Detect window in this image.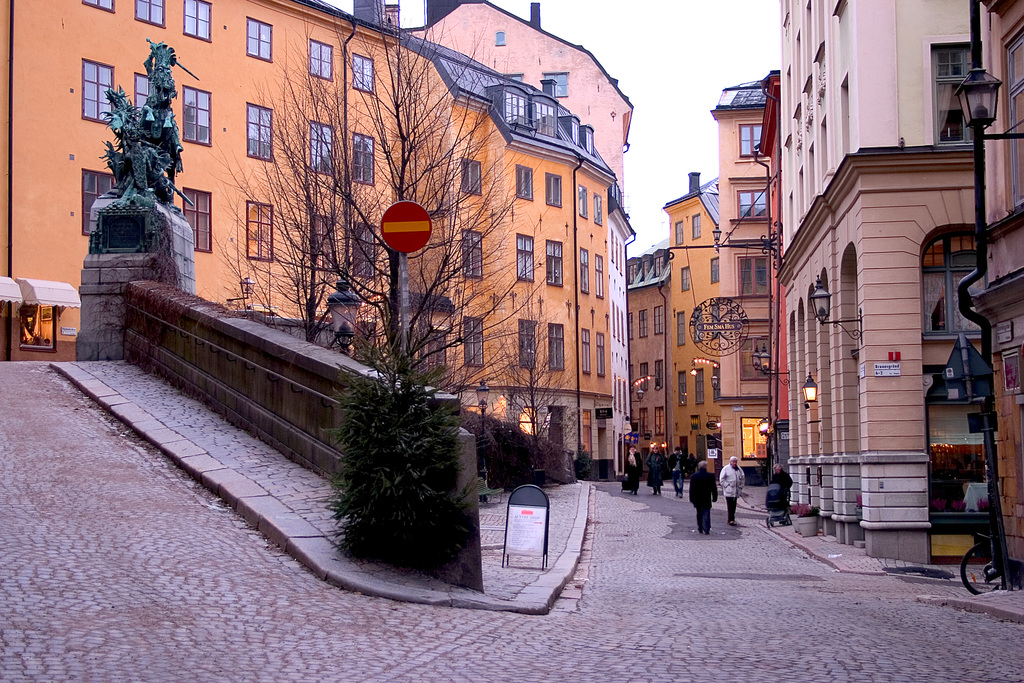
Detection: l=737, t=254, r=770, b=293.
